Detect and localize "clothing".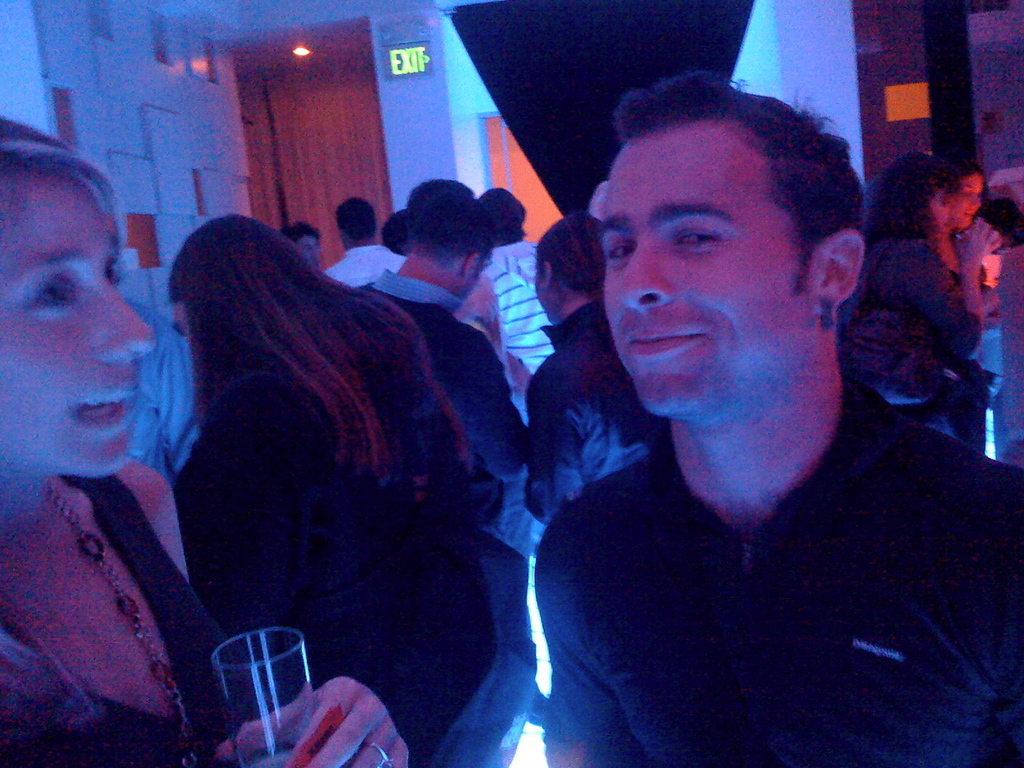
Localized at box(520, 296, 667, 563).
